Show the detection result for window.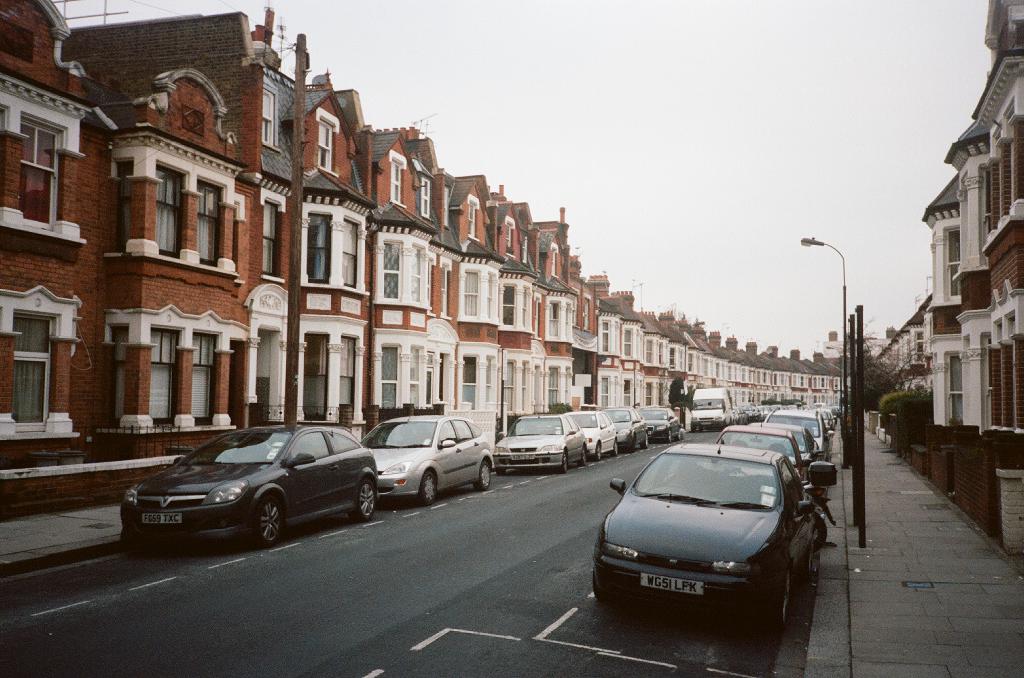
5 308 52 423.
